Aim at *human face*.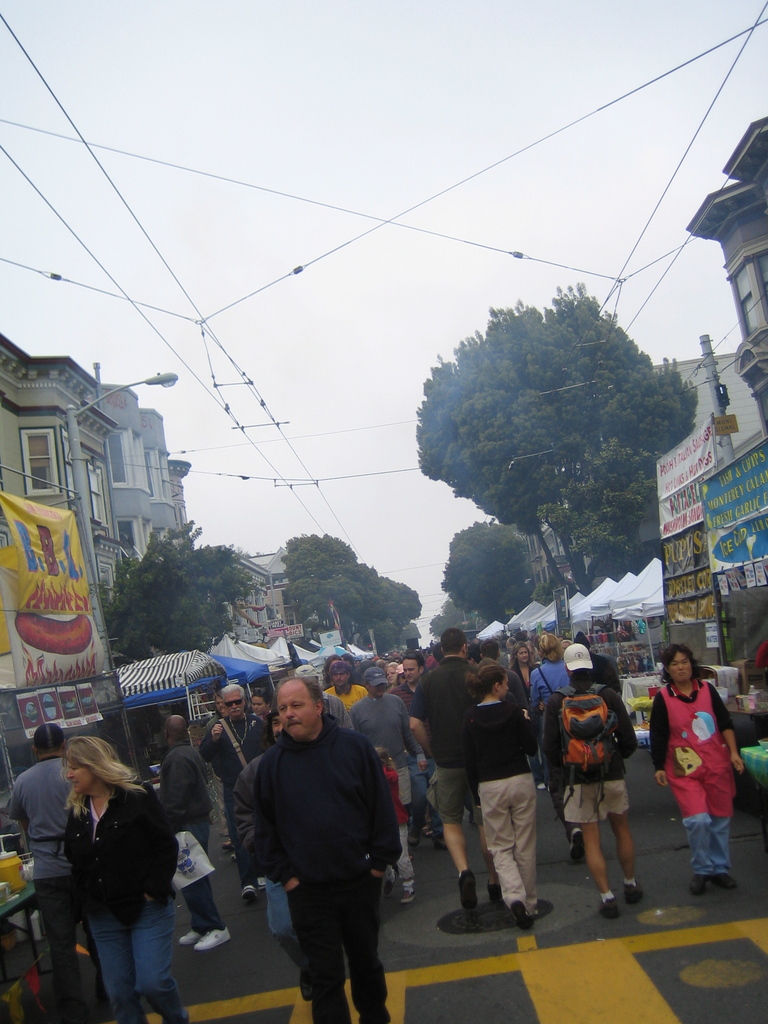
Aimed at x1=220 y1=694 x2=246 y2=719.
